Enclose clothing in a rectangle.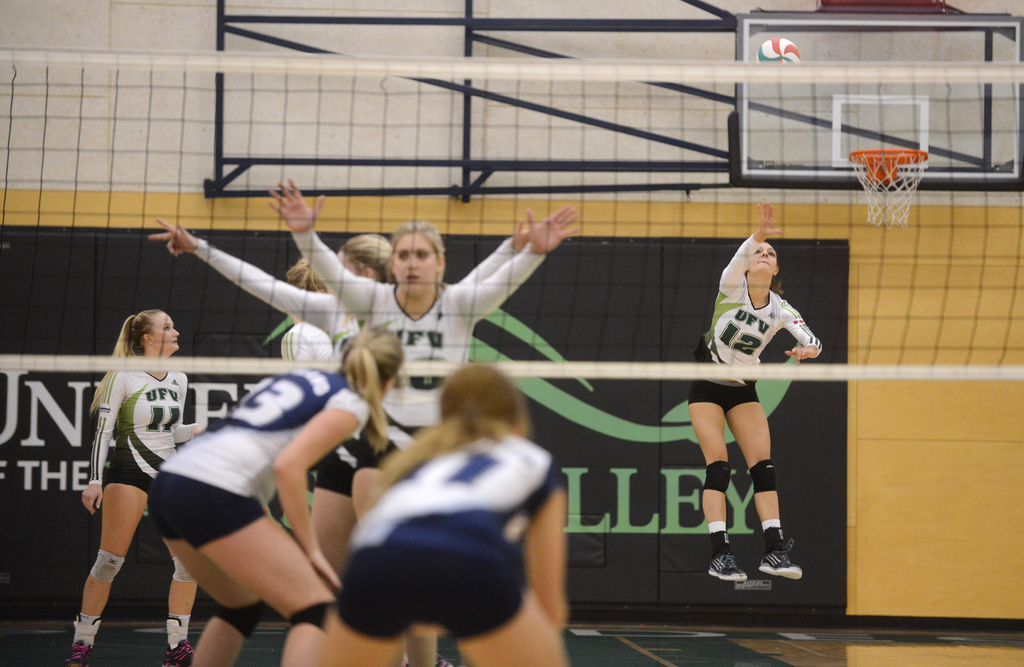
690 231 815 416.
